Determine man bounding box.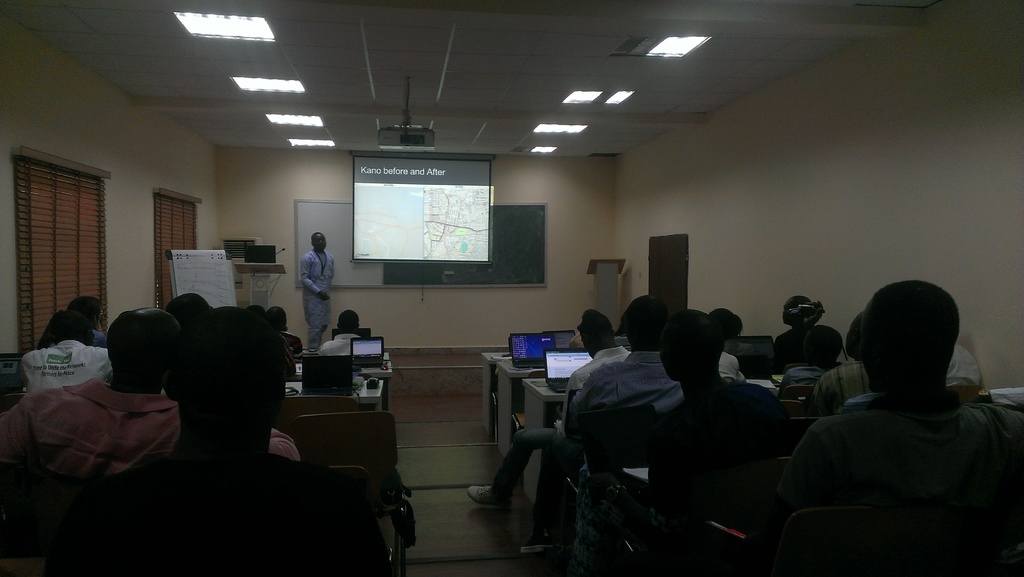
Determined: rect(467, 308, 632, 507).
